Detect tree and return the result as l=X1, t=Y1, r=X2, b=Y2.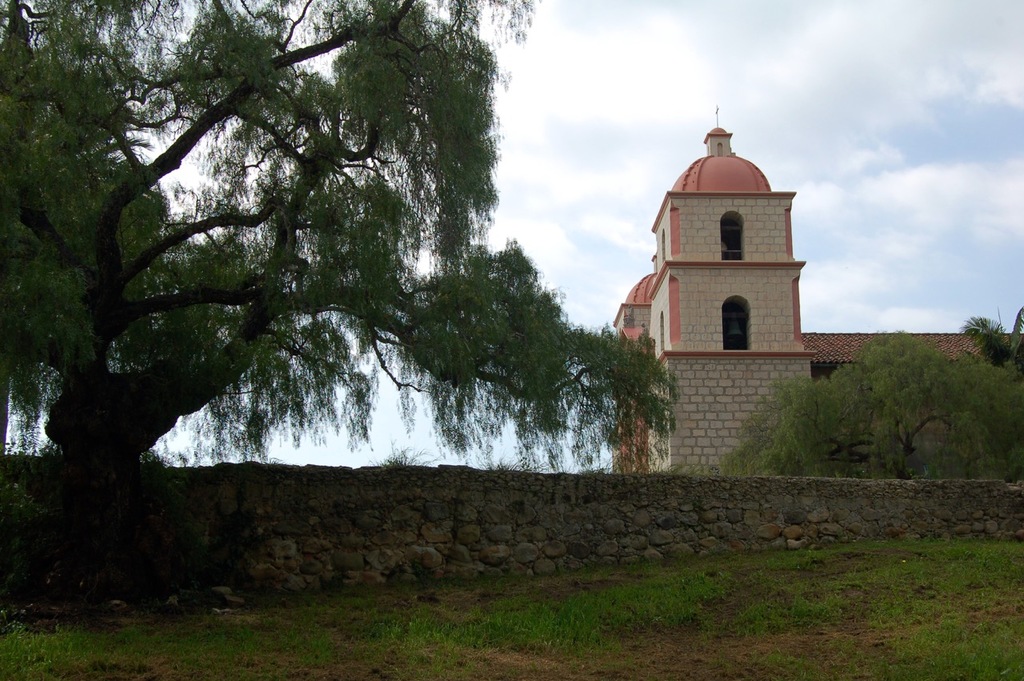
l=958, t=307, r=1023, b=367.
